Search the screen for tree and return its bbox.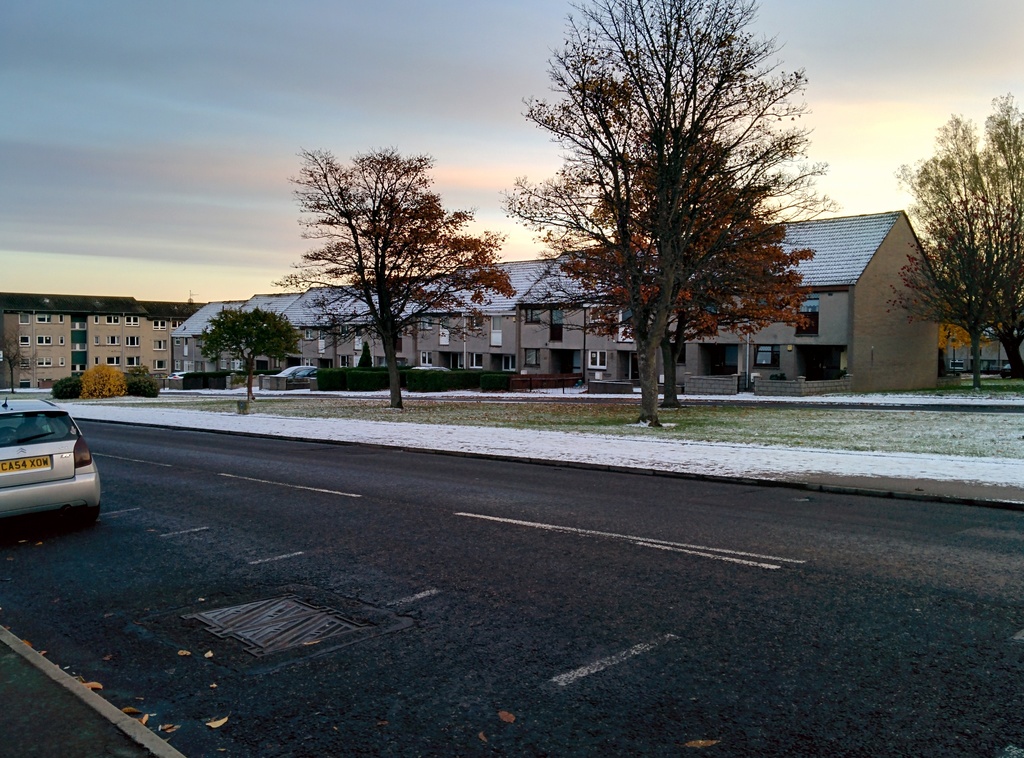
Found: bbox=(286, 150, 514, 415).
